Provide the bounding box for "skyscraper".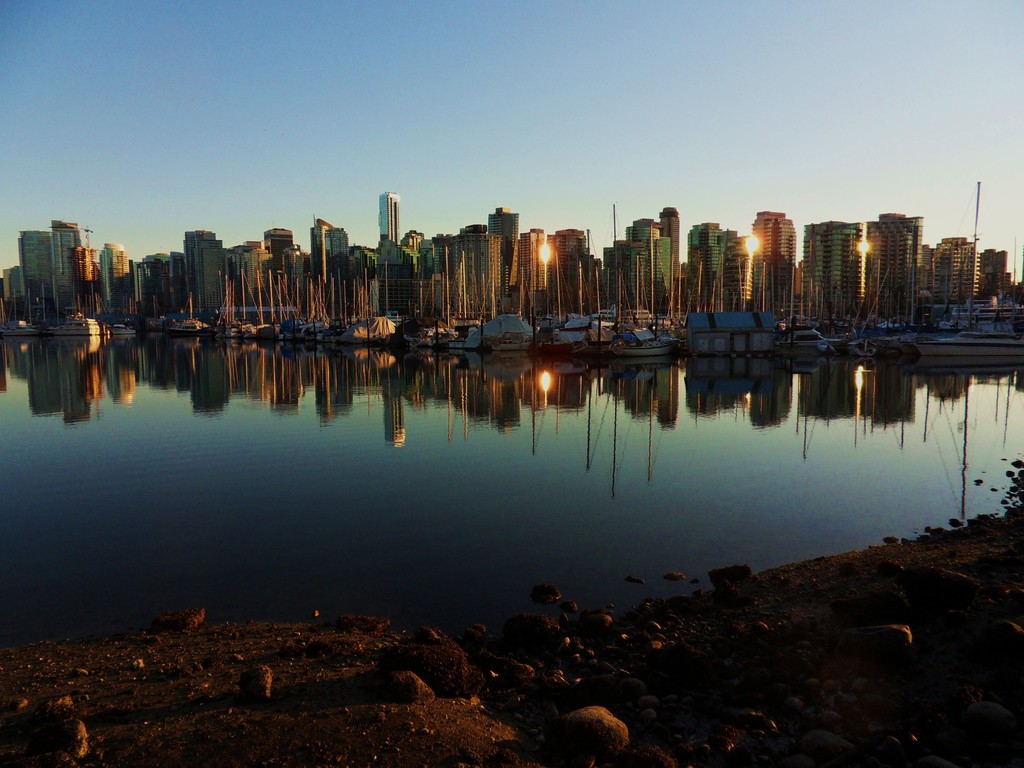
detection(663, 208, 684, 319).
